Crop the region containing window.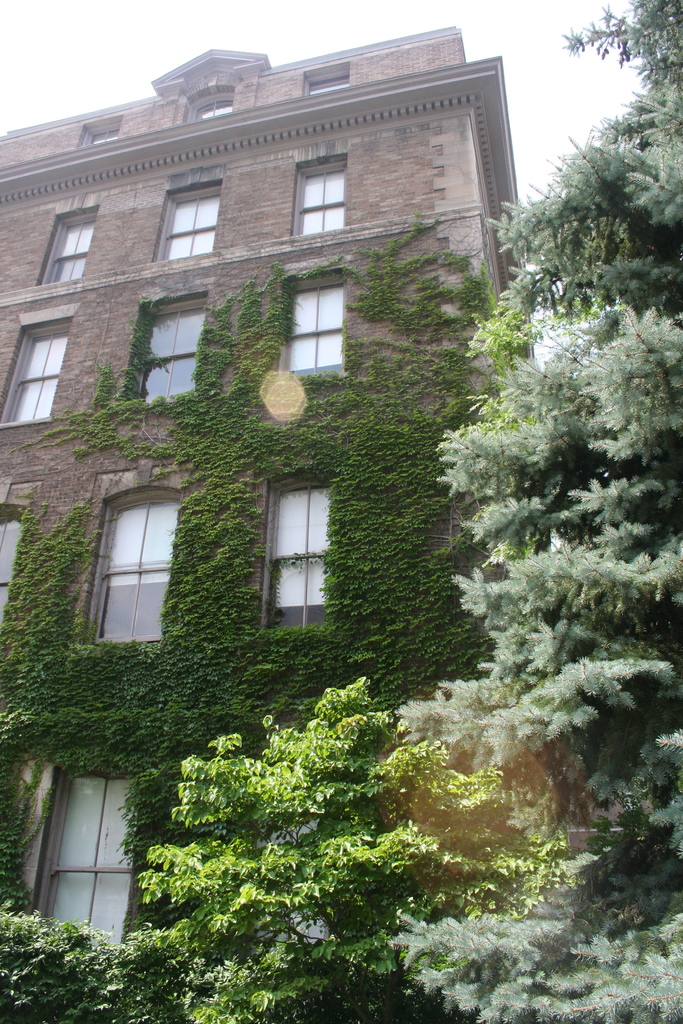
Crop region: bbox=(279, 285, 344, 373).
